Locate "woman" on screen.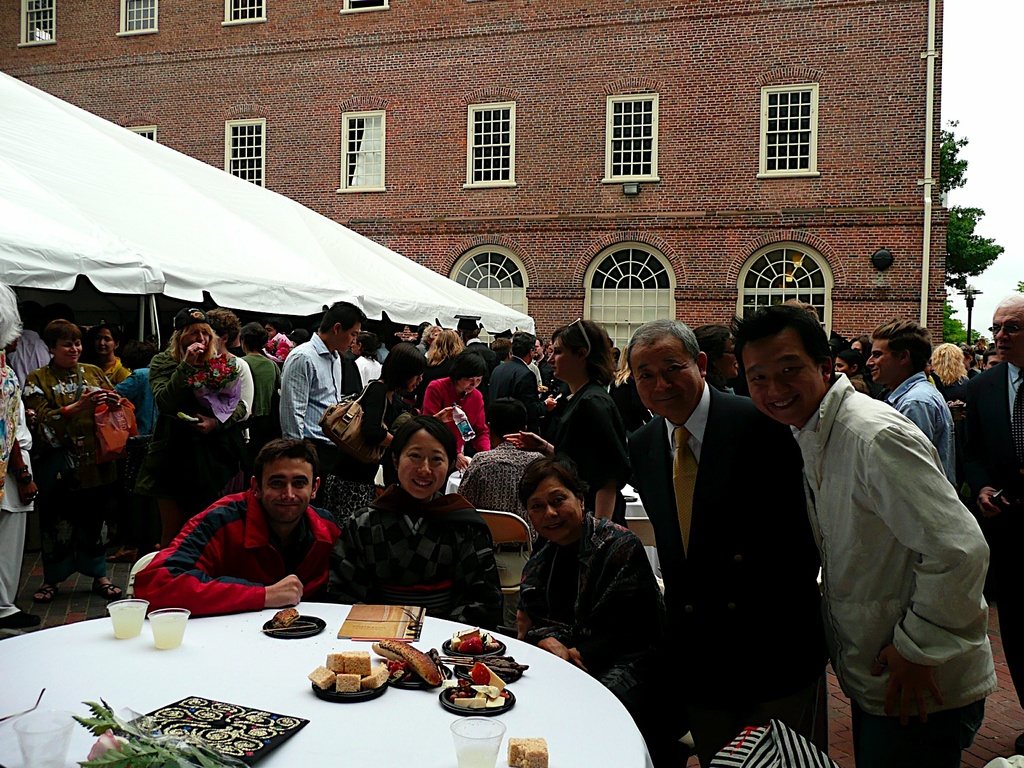
On screen at [left=241, top=319, right=283, bottom=473].
